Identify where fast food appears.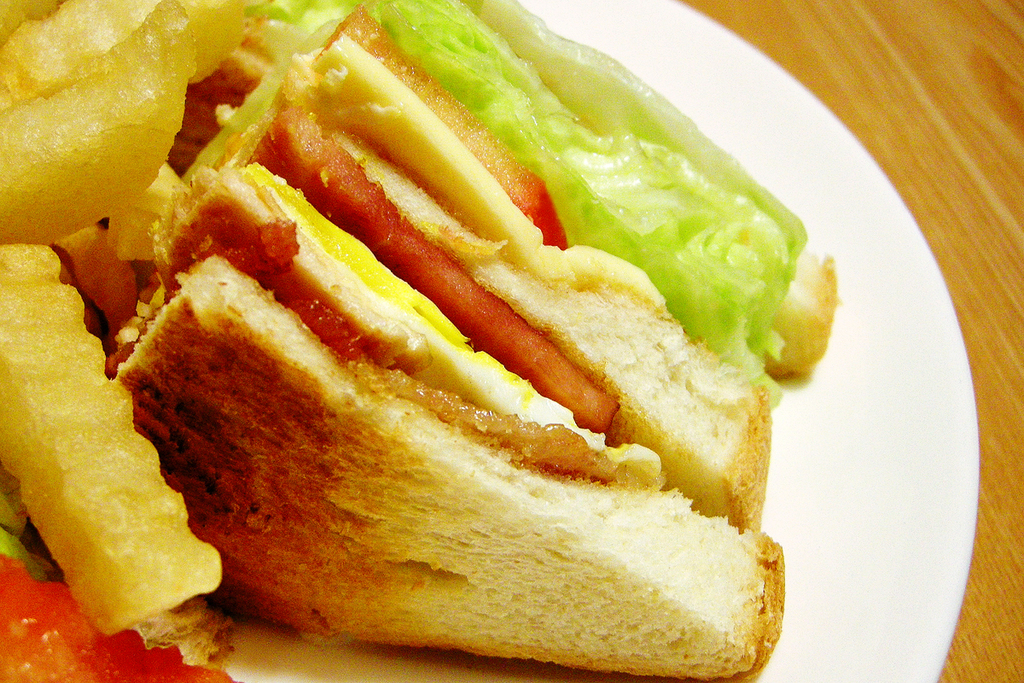
Appears at (9, 0, 891, 682).
